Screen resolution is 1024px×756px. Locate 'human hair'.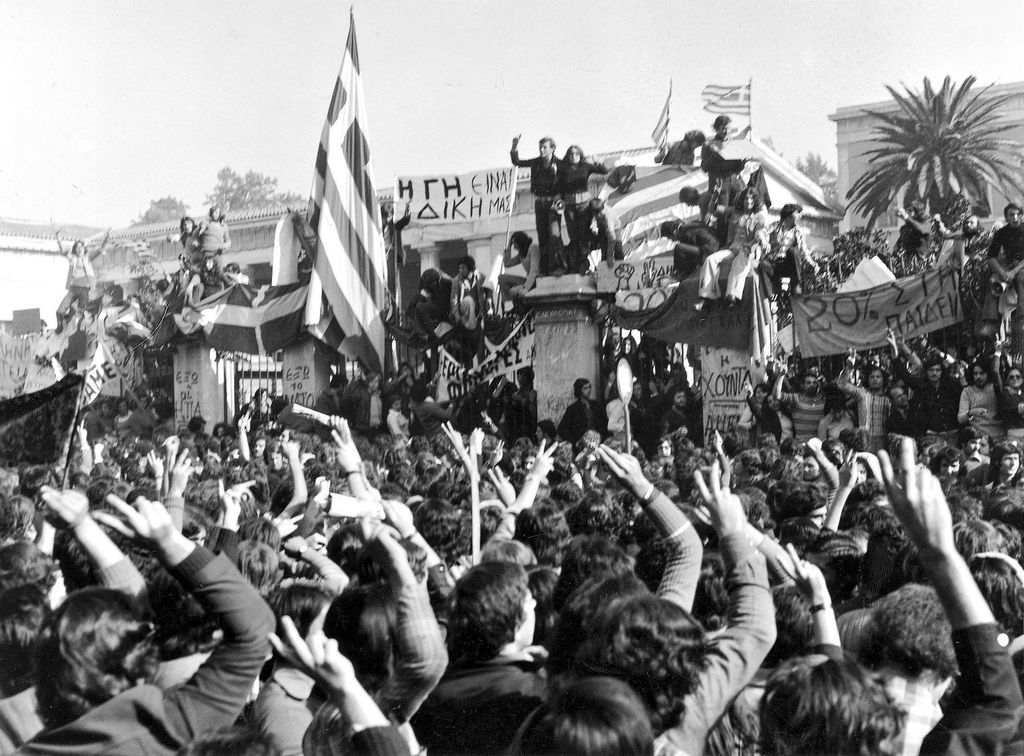
locate(422, 271, 441, 287).
